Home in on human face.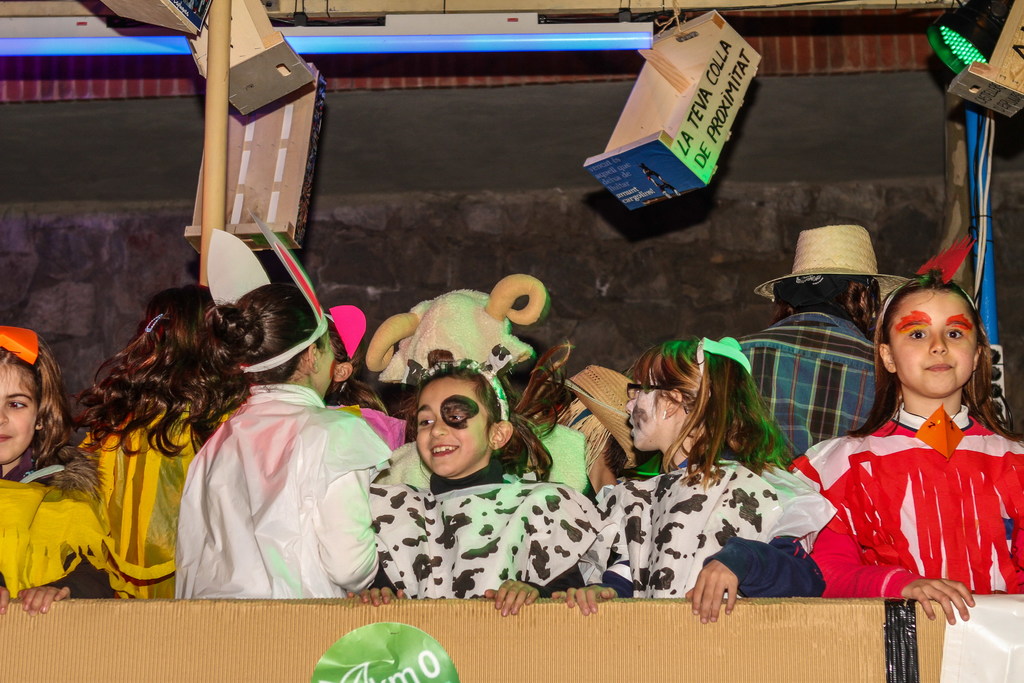
Homed in at {"left": 1, "top": 362, "right": 34, "bottom": 462}.
